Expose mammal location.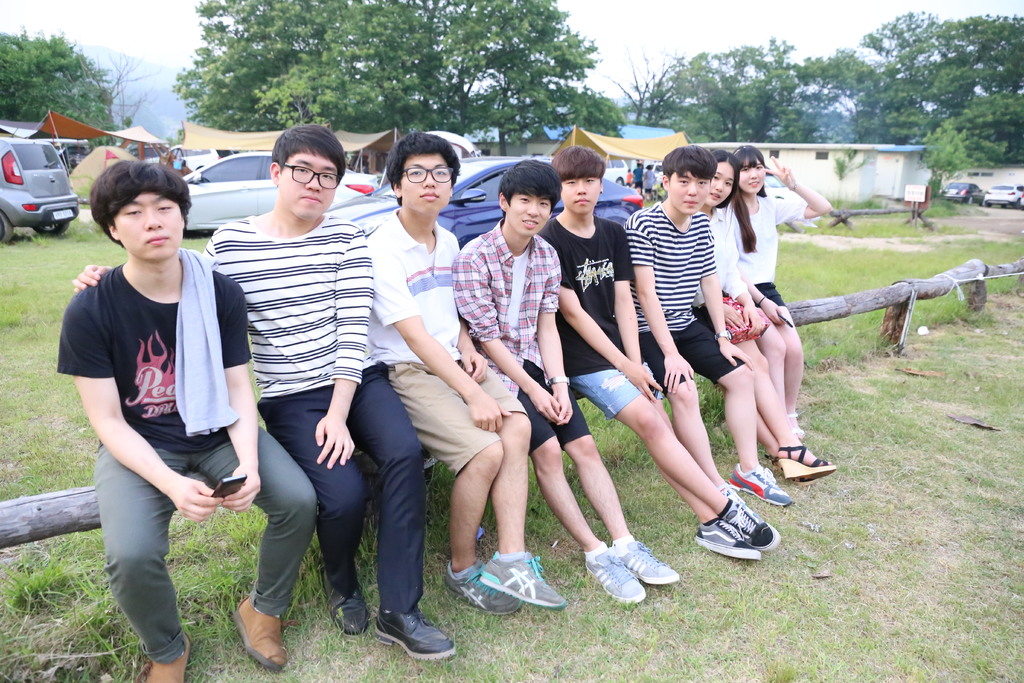
Exposed at box=[452, 155, 678, 602].
